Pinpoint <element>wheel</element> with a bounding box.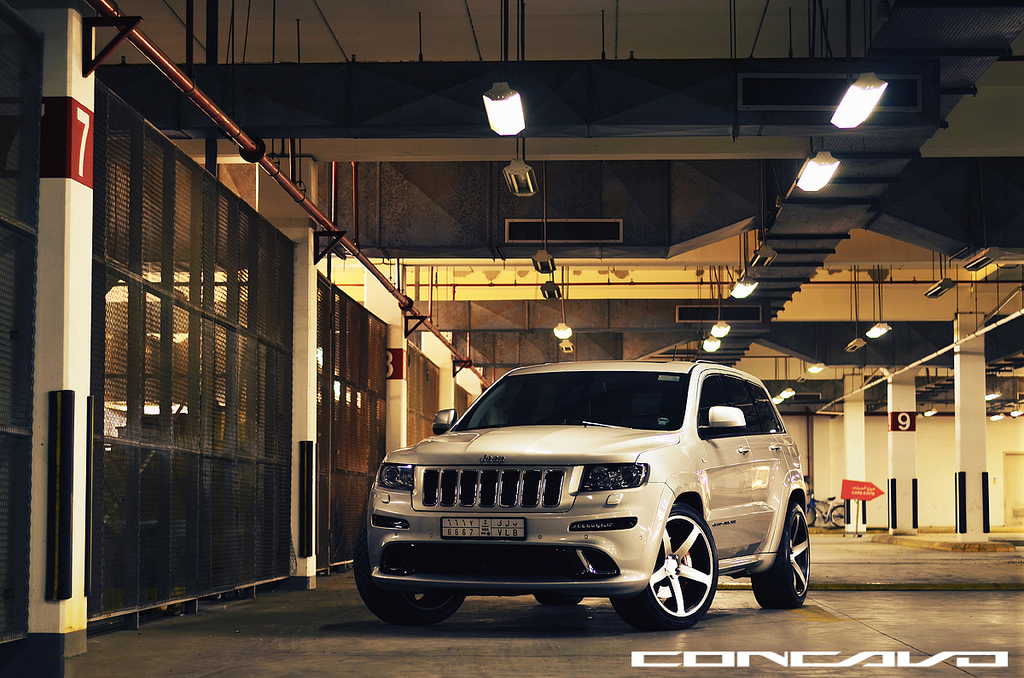
<bbox>353, 531, 464, 623</bbox>.
